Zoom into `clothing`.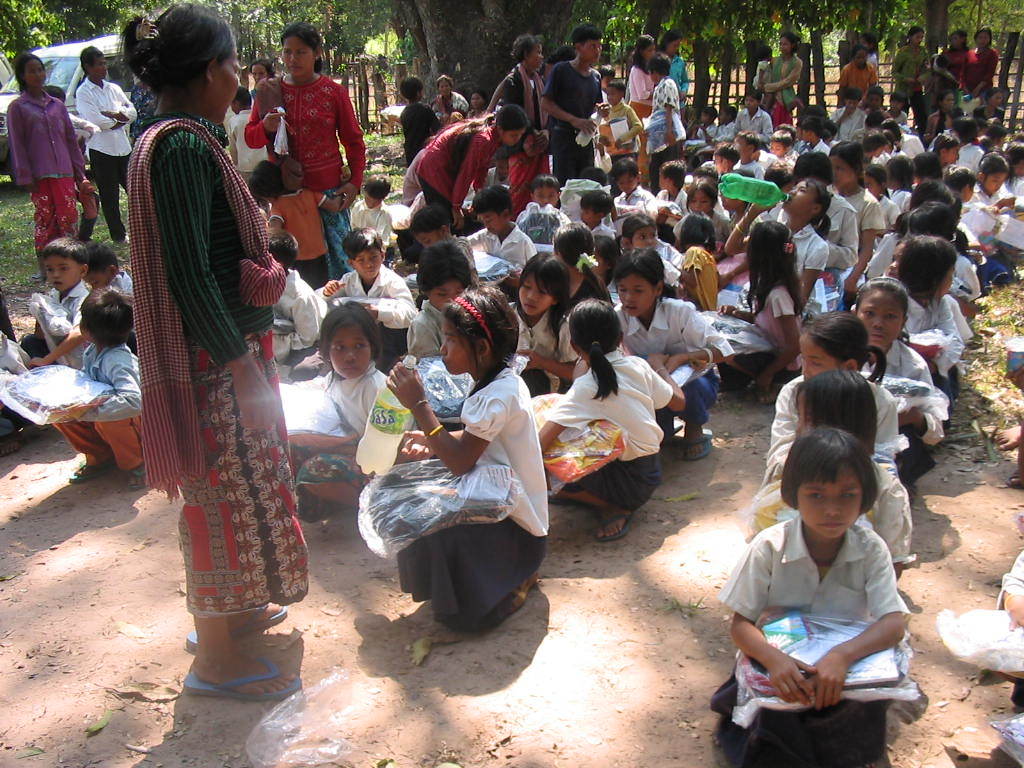
Zoom target: <box>756,147,781,167</box>.
